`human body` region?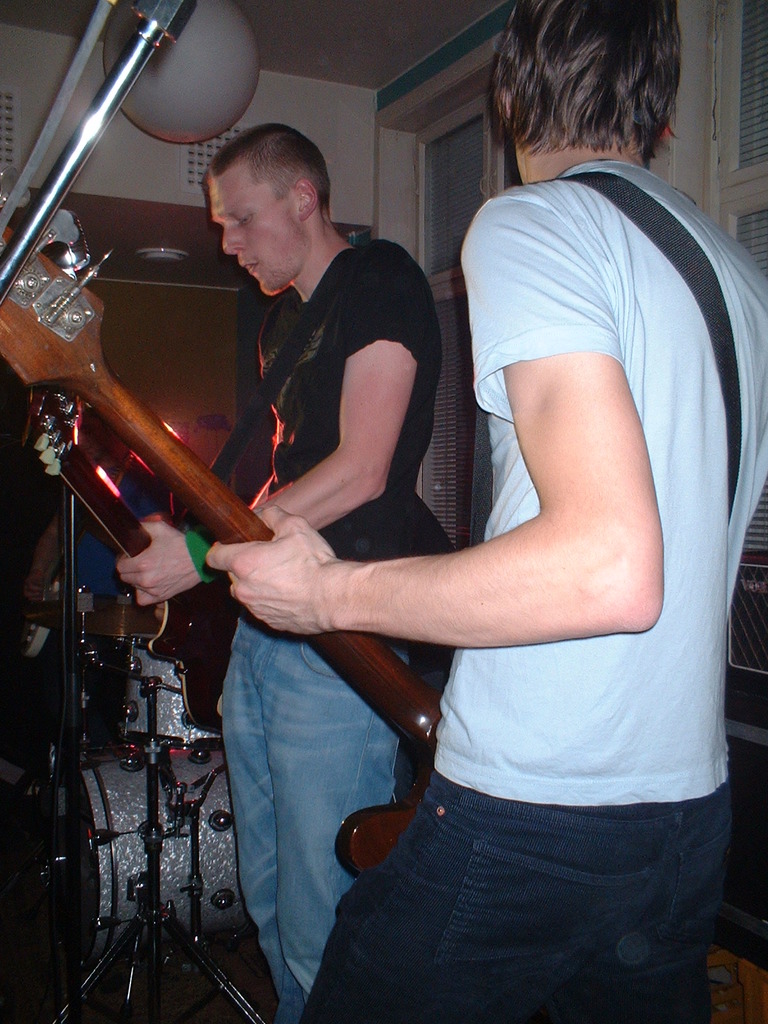
l=203, t=152, r=767, b=1023
